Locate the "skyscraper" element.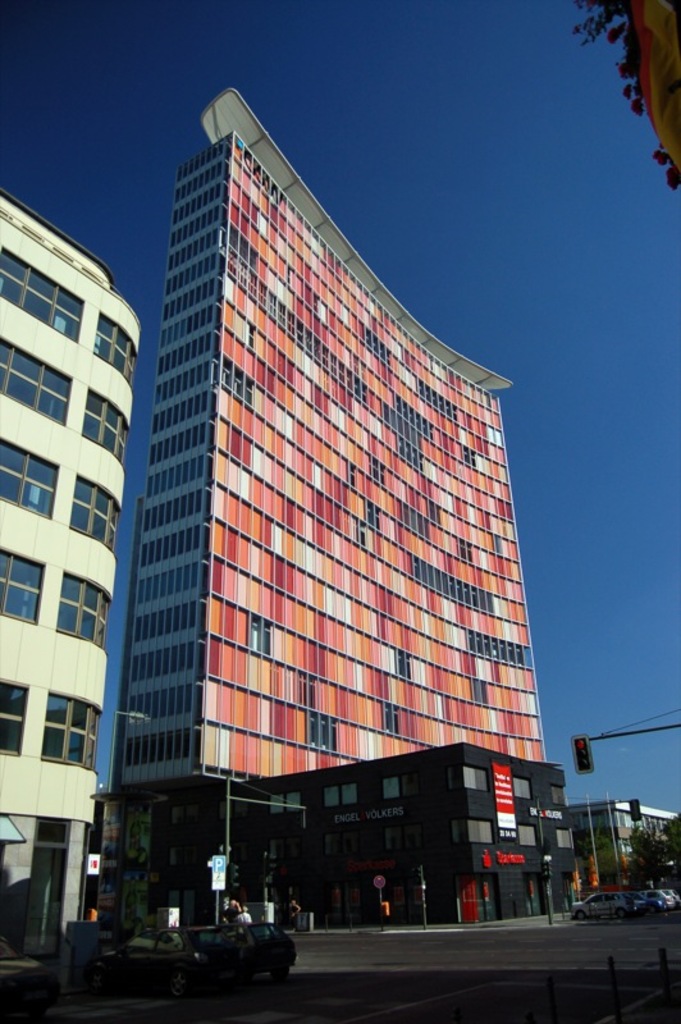
Element bbox: 110 88 550 863.
